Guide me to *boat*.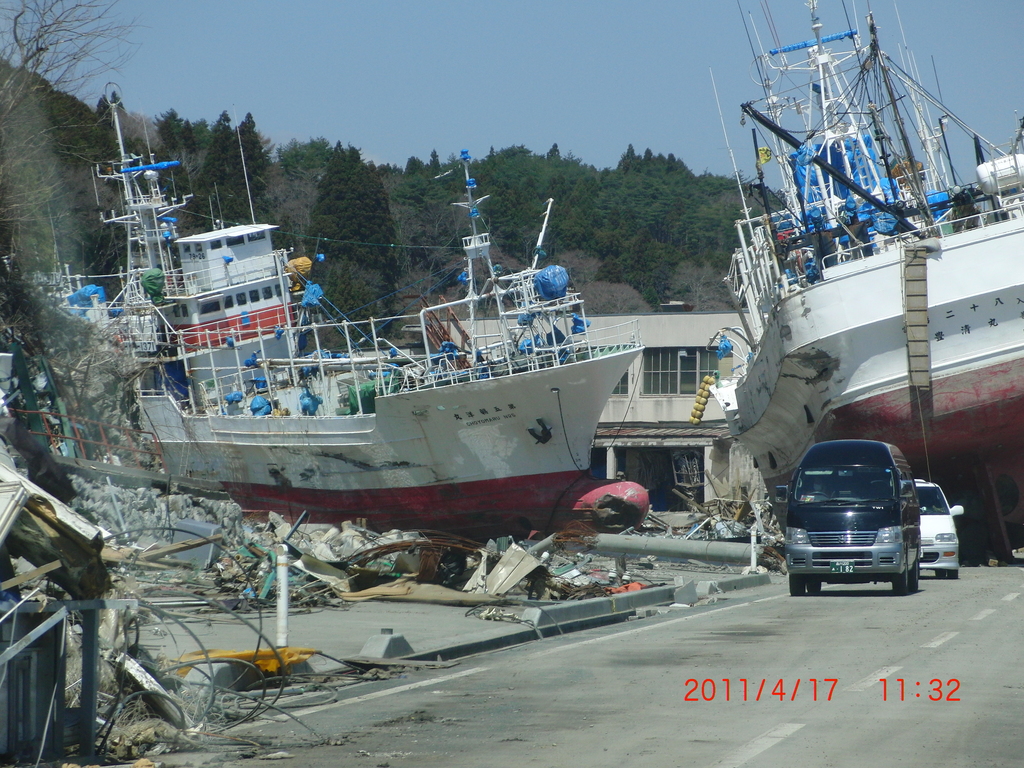
Guidance: (714, 0, 1023, 484).
